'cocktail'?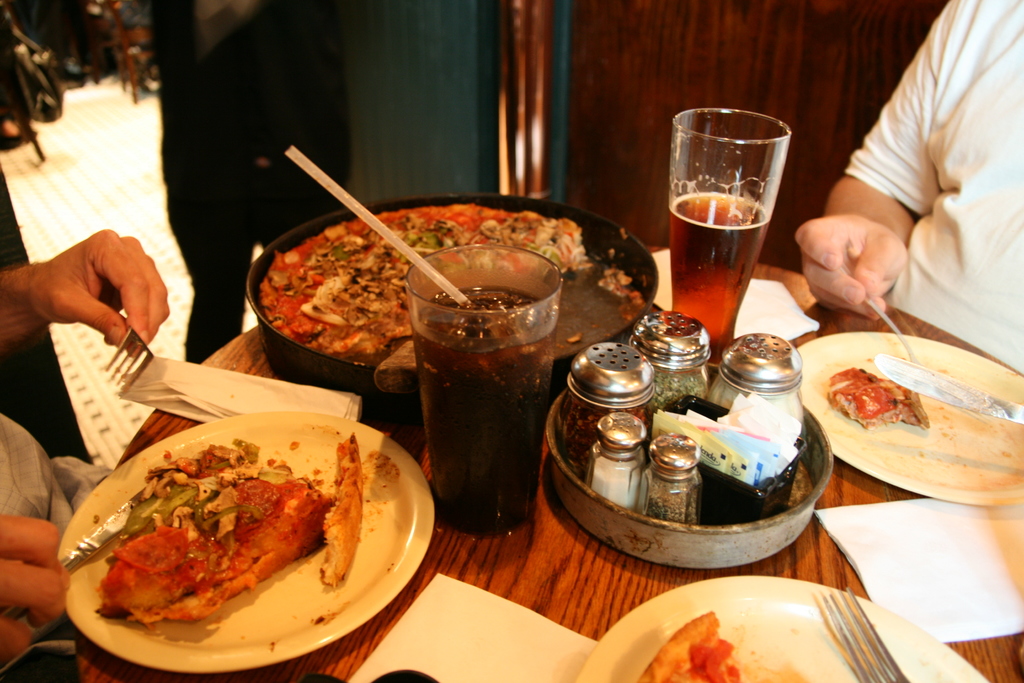
rect(403, 242, 564, 534)
